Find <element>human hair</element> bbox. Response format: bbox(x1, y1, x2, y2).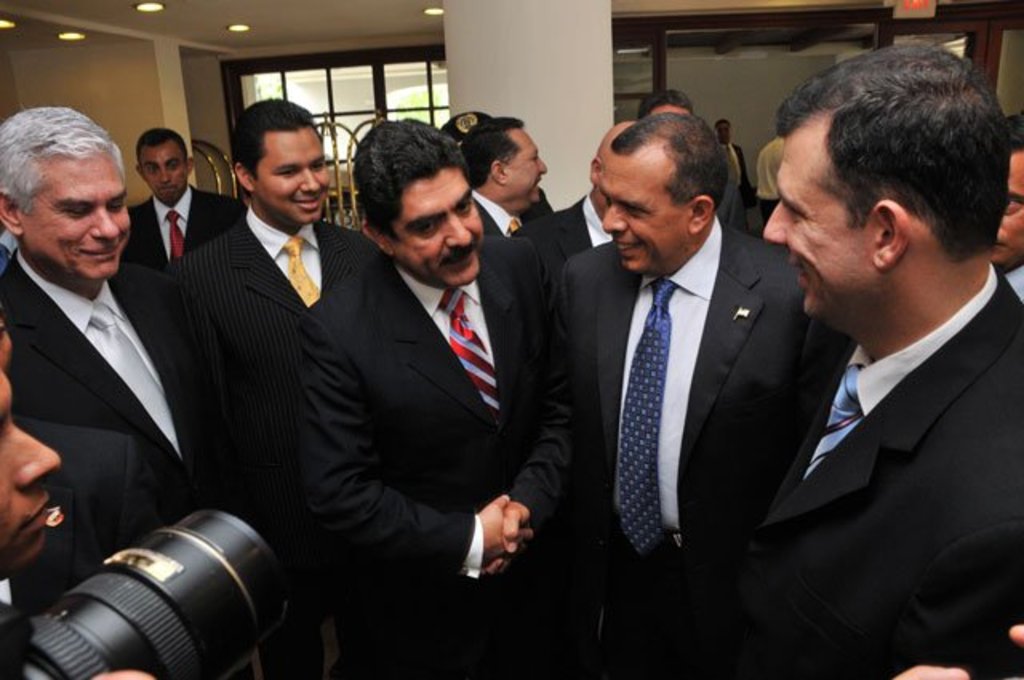
bbox(613, 110, 731, 219).
